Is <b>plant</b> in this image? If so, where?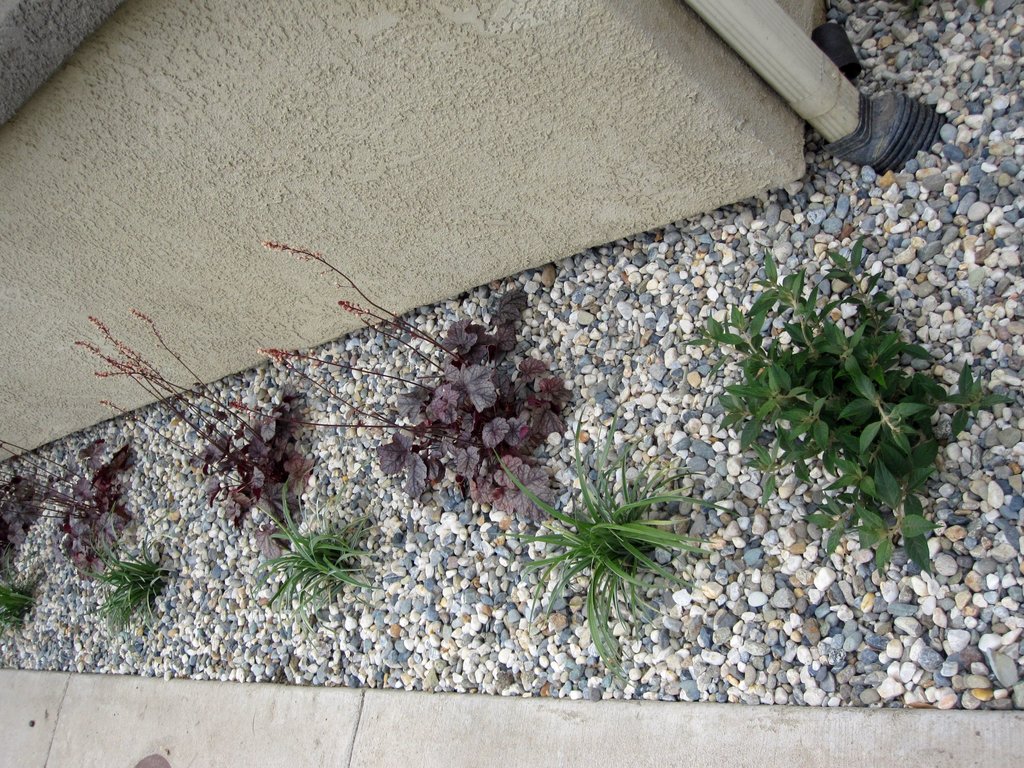
Yes, at locate(686, 230, 1019, 578).
